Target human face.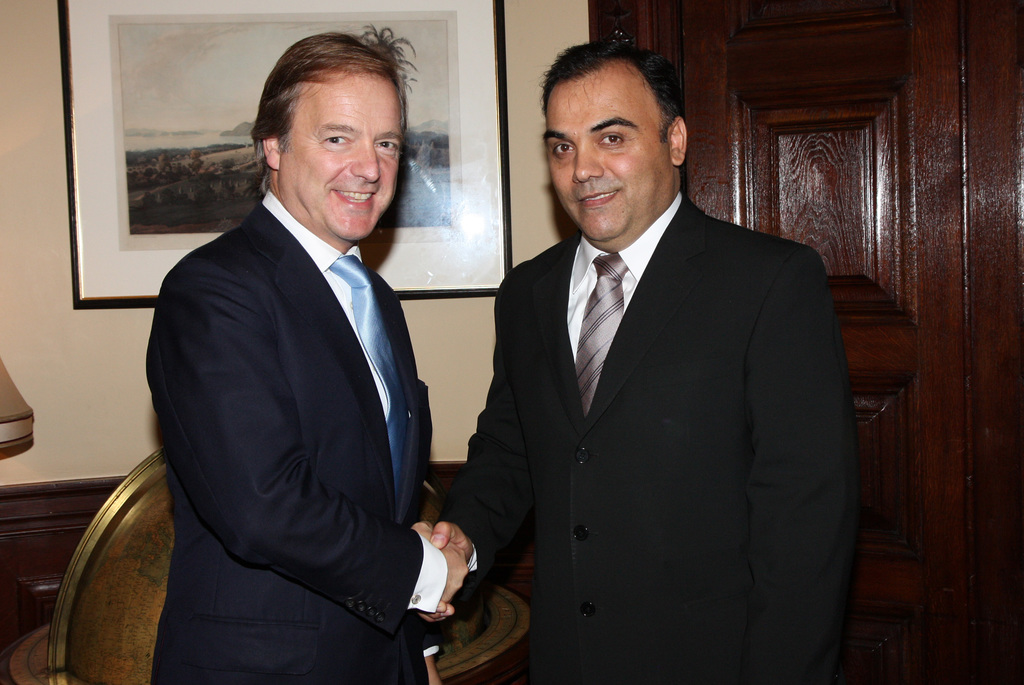
Target region: 285 68 407 249.
